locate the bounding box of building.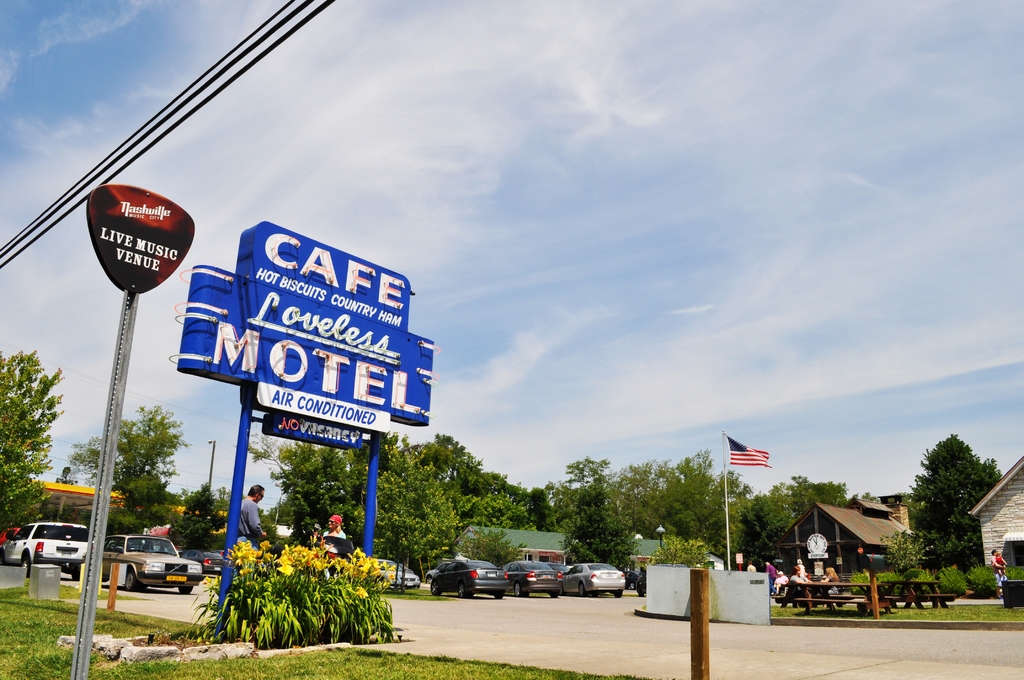
Bounding box: {"left": 450, "top": 517, "right": 665, "bottom": 570}.
